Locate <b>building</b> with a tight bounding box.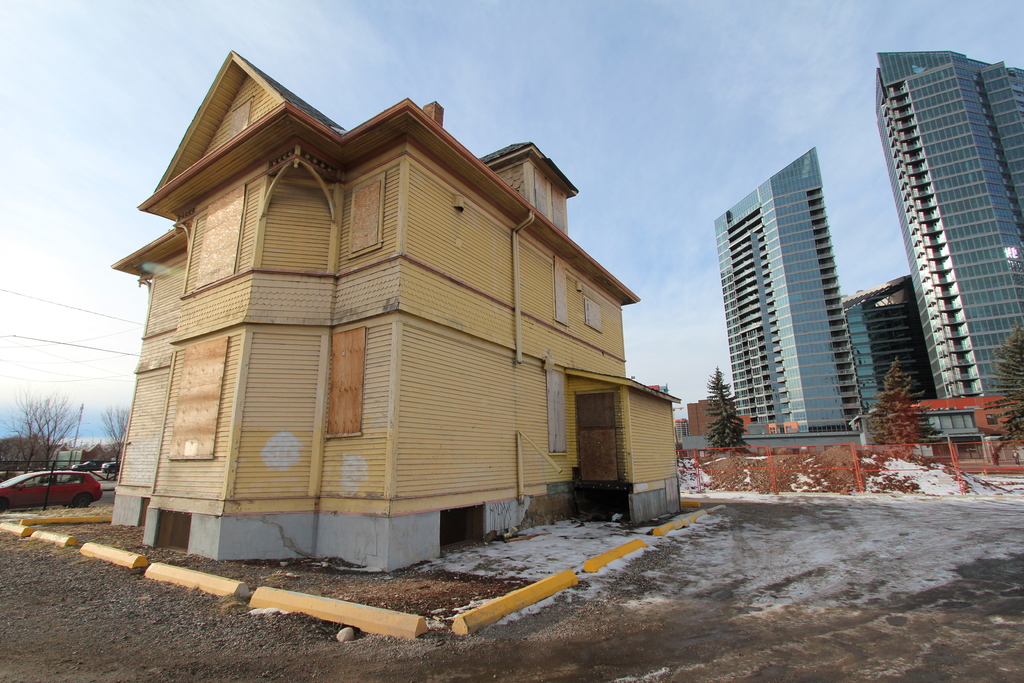
(111, 53, 685, 579).
